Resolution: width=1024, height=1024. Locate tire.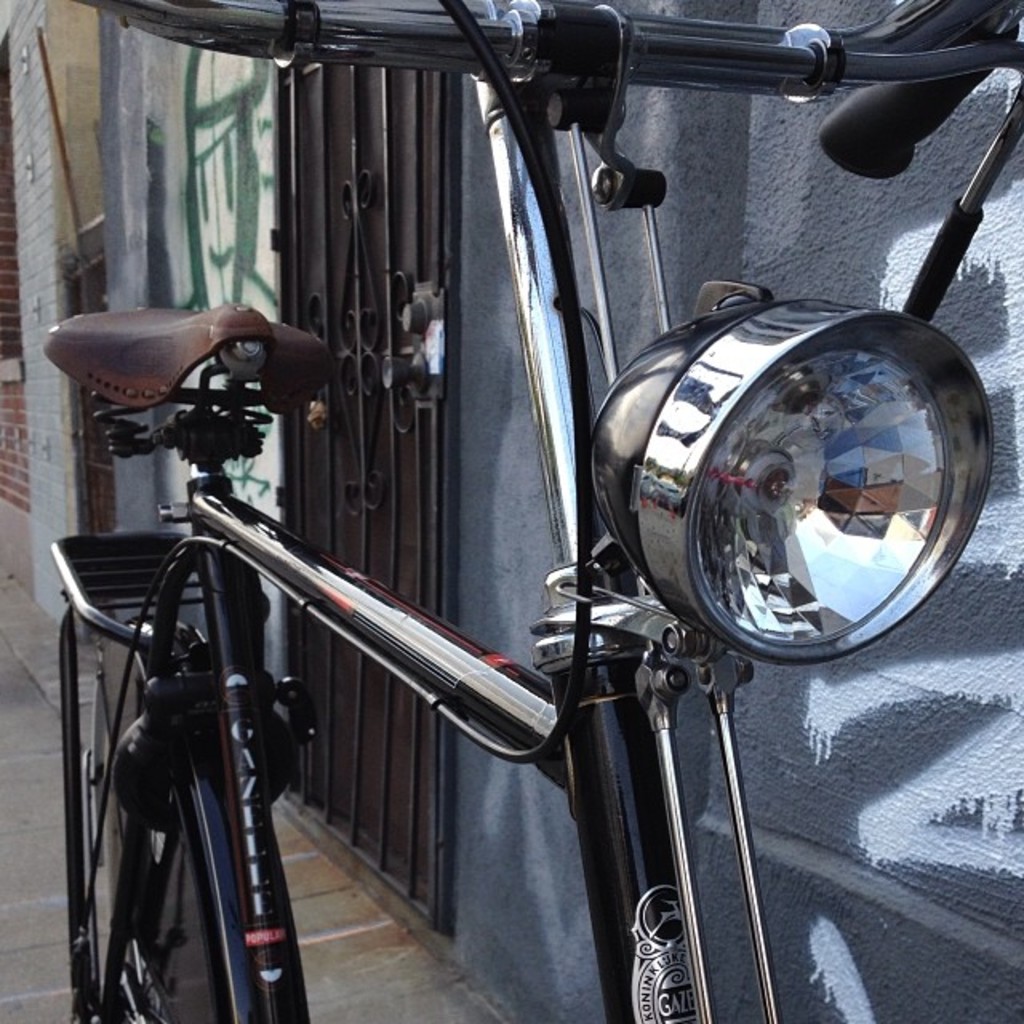
rect(85, 630, 232, 1022).
